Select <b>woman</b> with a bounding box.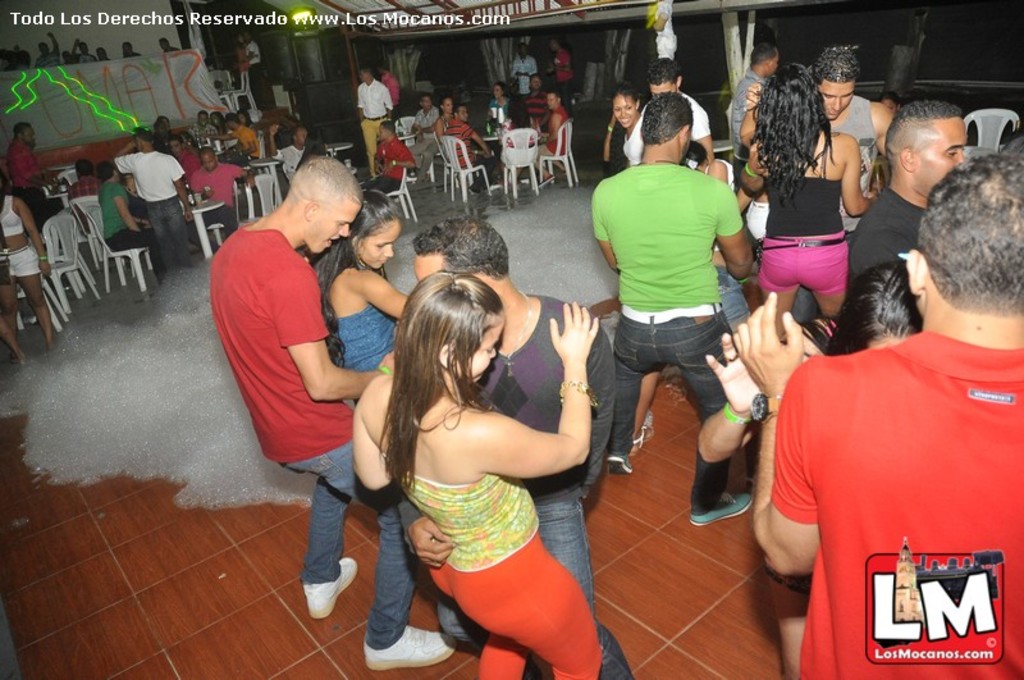
(500,92,536,191).
